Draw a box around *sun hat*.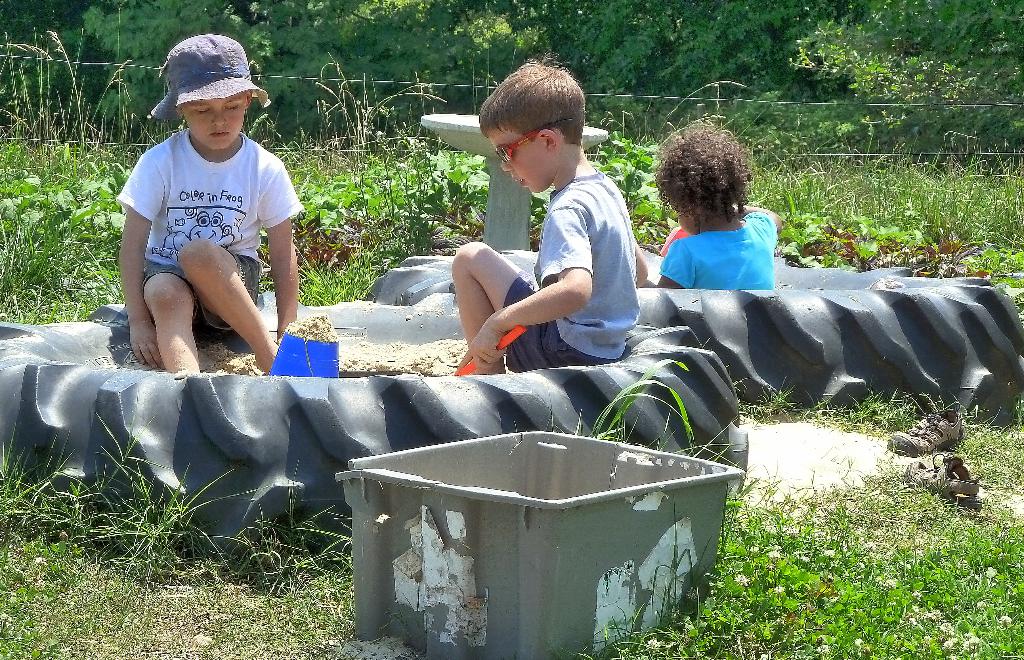
BBox(148, 31, 273, 133).
